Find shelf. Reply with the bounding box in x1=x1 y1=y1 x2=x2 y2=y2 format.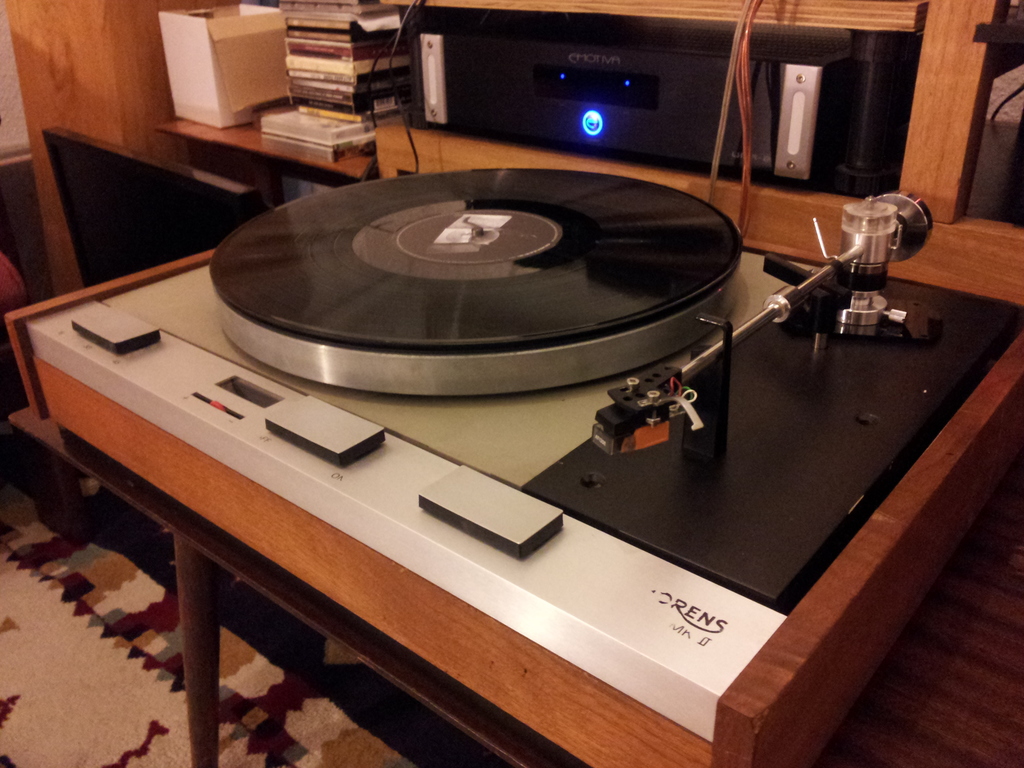
x1=172 y1=0 x2=1023 y2=311.
